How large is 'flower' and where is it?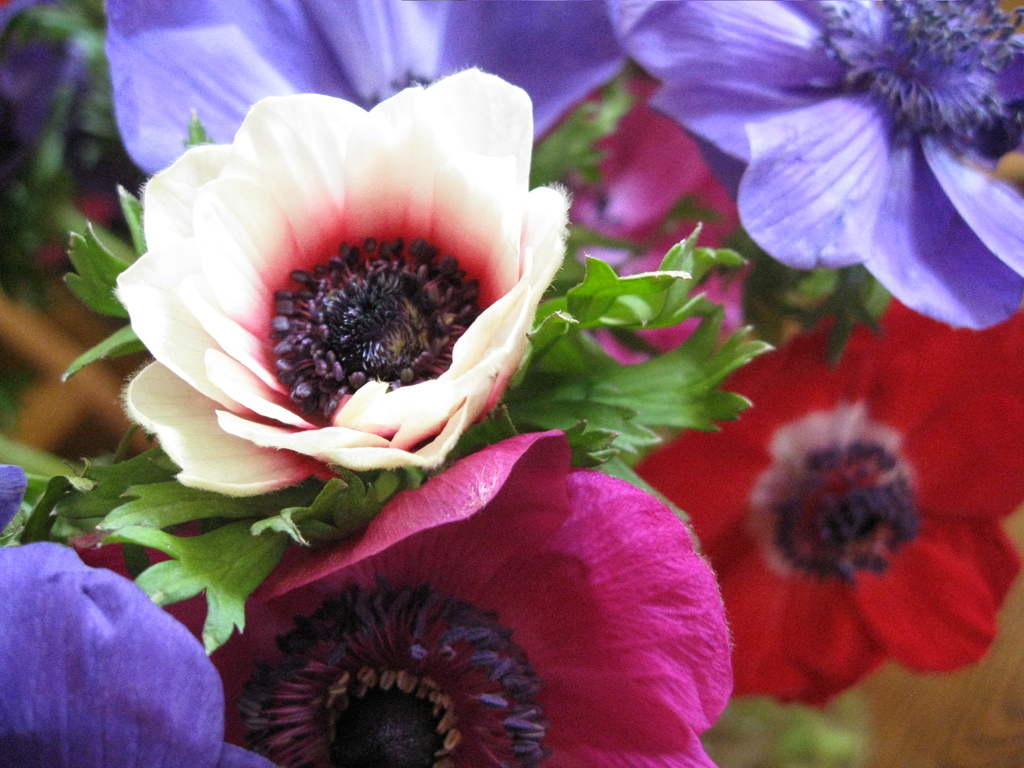
Bounding box: 99:0:632:179.
